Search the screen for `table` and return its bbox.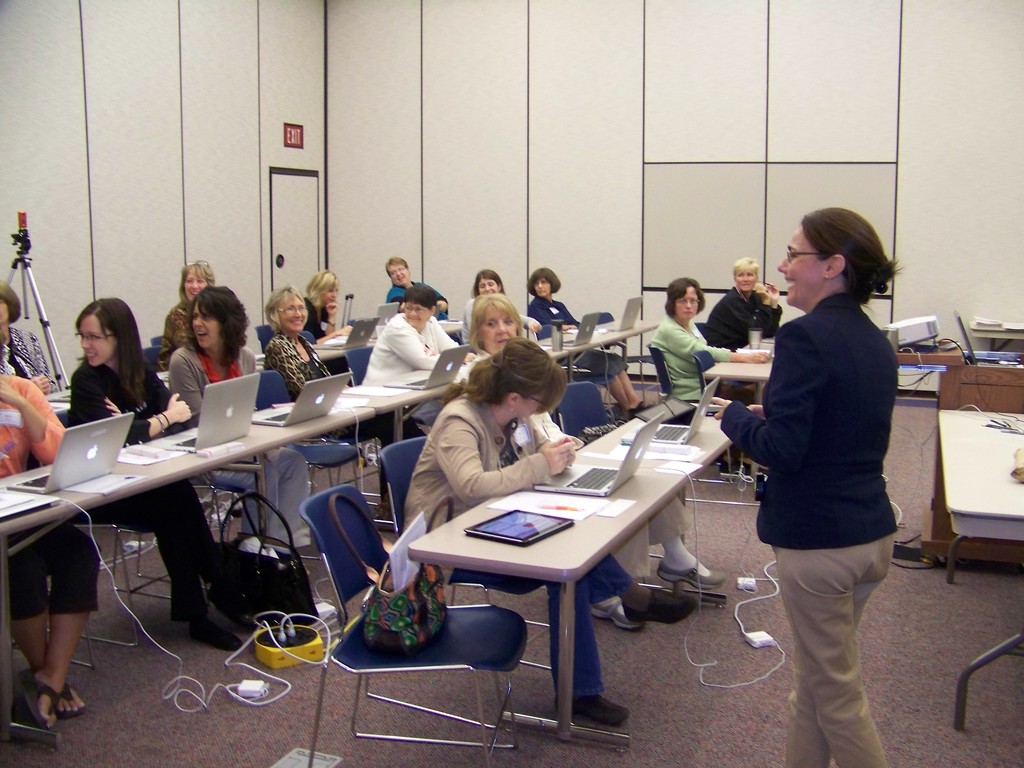
Found: box(0, 323, 657, 753).
